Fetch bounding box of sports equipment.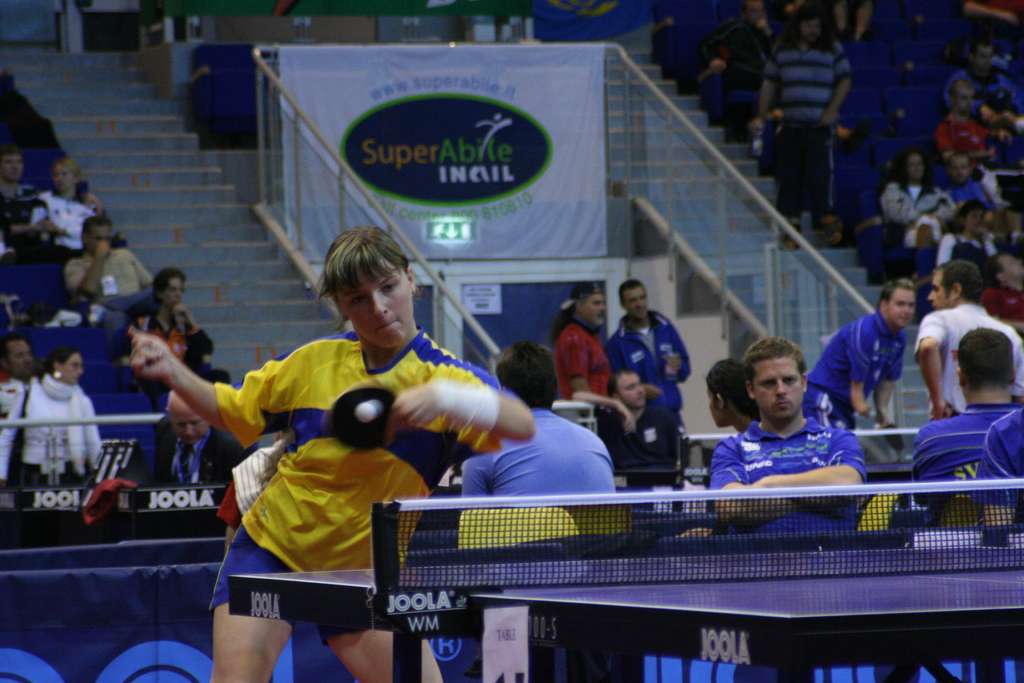
Bbox: <bbox>369, 483, 1023, 602</bbox>.
